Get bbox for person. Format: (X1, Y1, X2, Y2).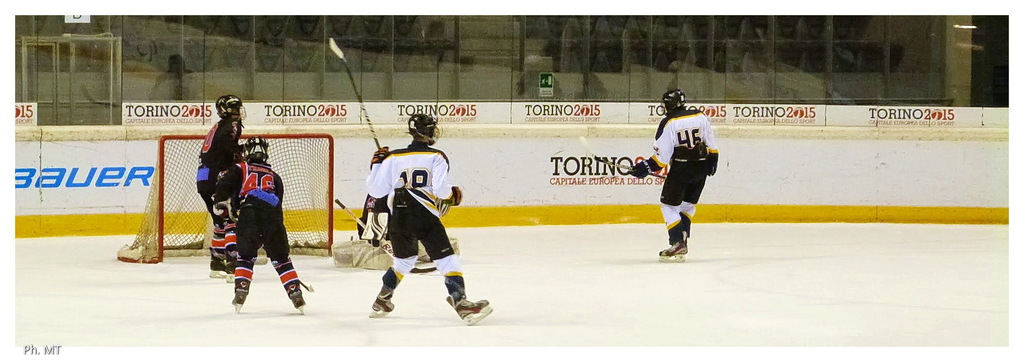
(371, 108, 483, 324).
